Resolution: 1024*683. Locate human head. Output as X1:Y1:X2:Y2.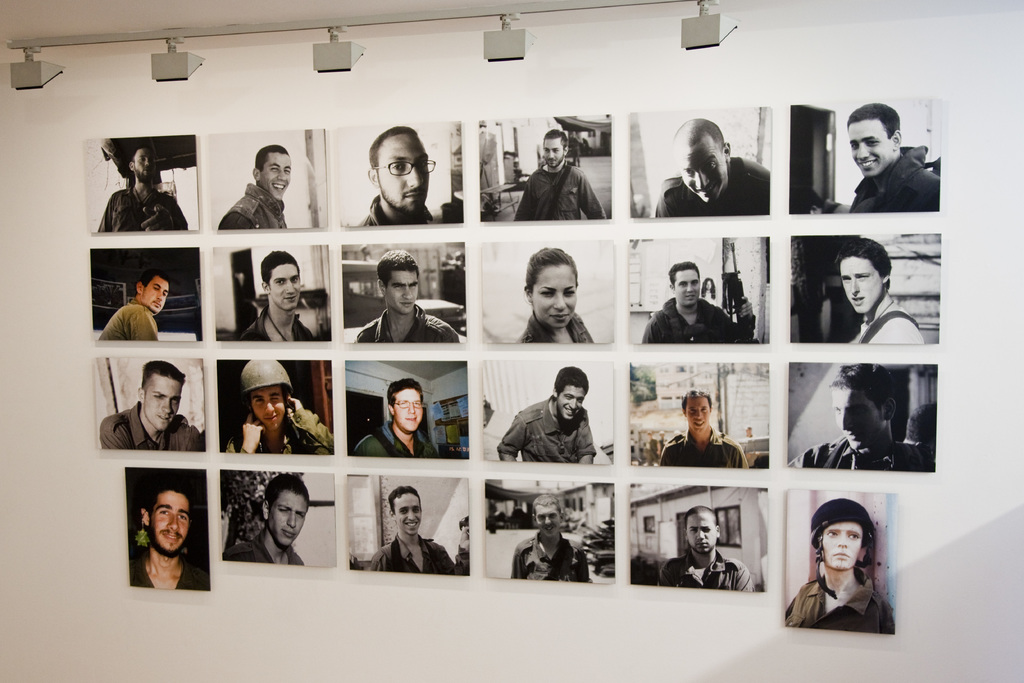
376:248:422:315.
